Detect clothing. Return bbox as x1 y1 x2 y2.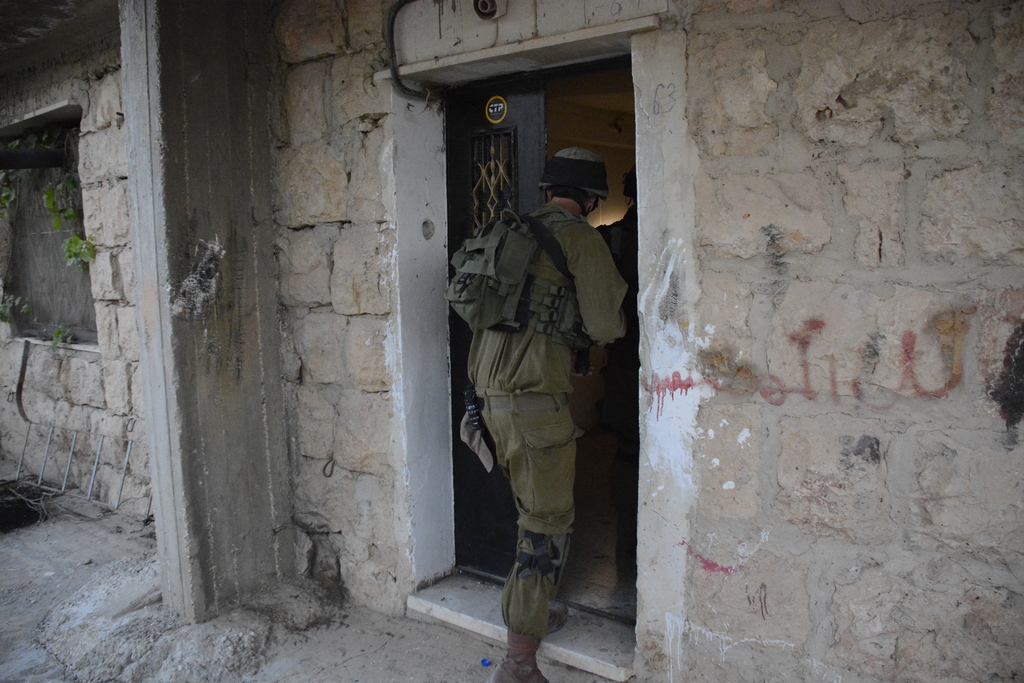
456 138 631 614.
